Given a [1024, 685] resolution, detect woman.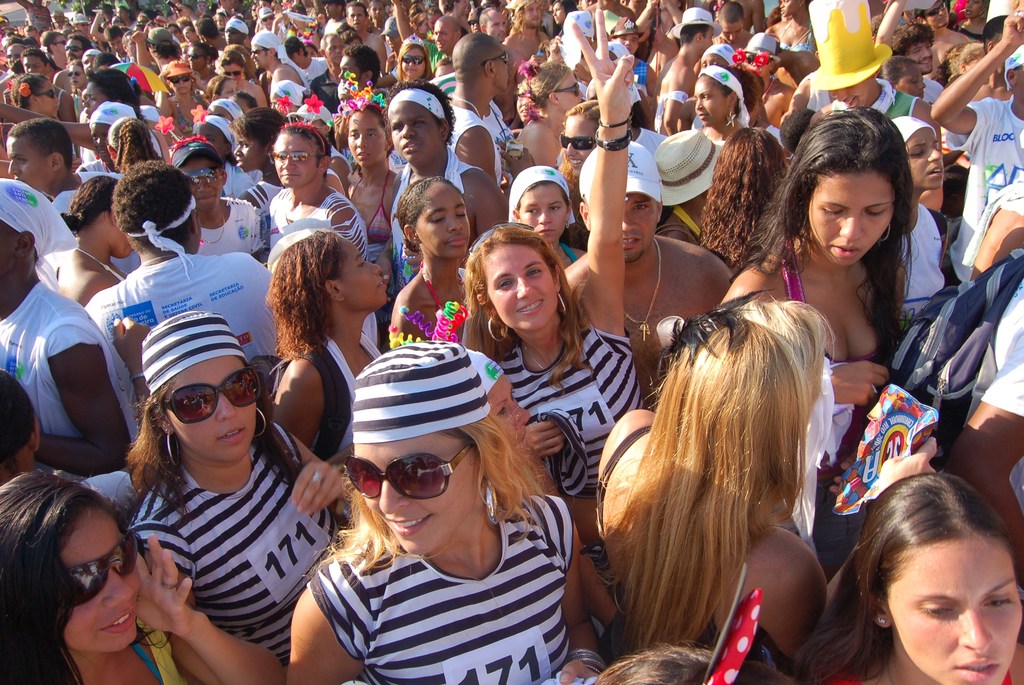
box(122, 309, 360, 684).
